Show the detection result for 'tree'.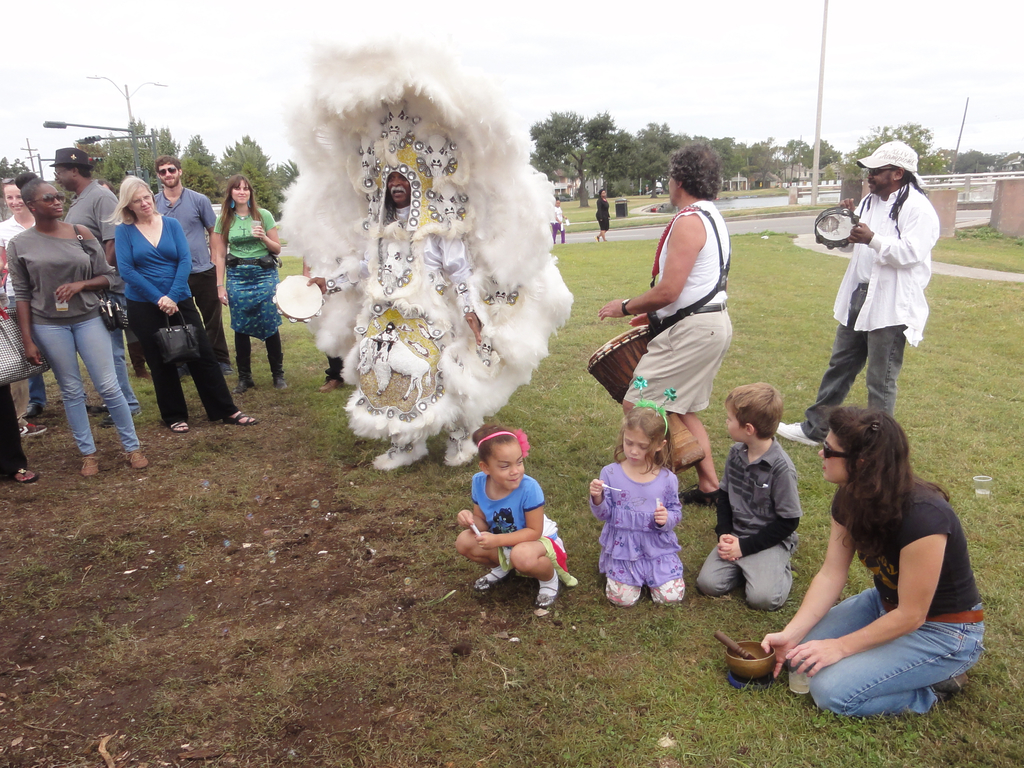
box=[785, 134, 837, 182].
